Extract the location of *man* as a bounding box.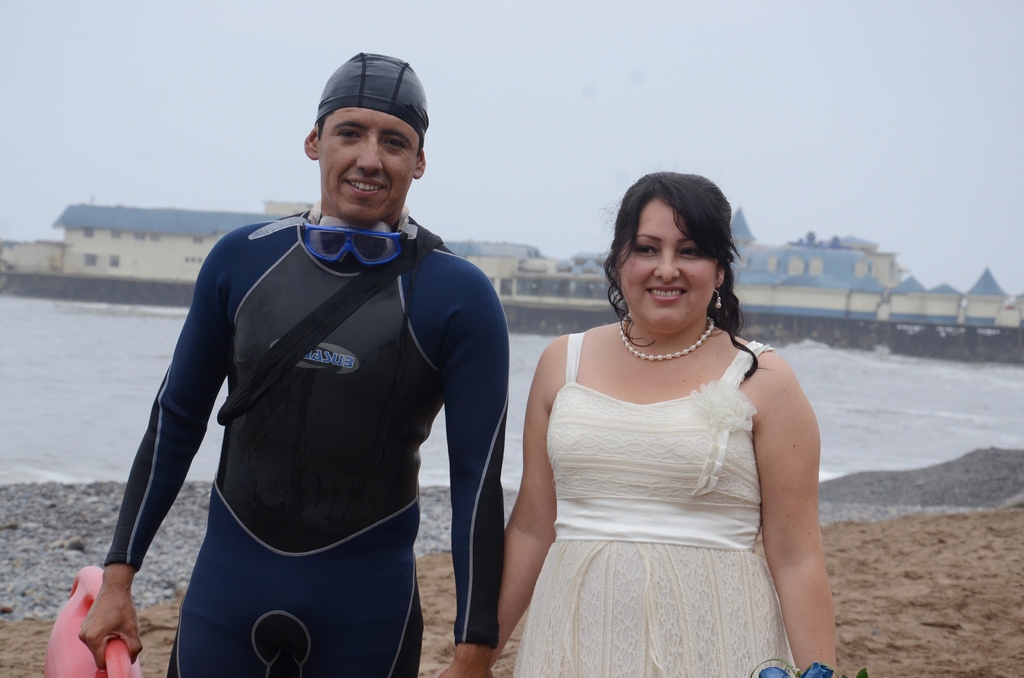
[97,48,507,677].
